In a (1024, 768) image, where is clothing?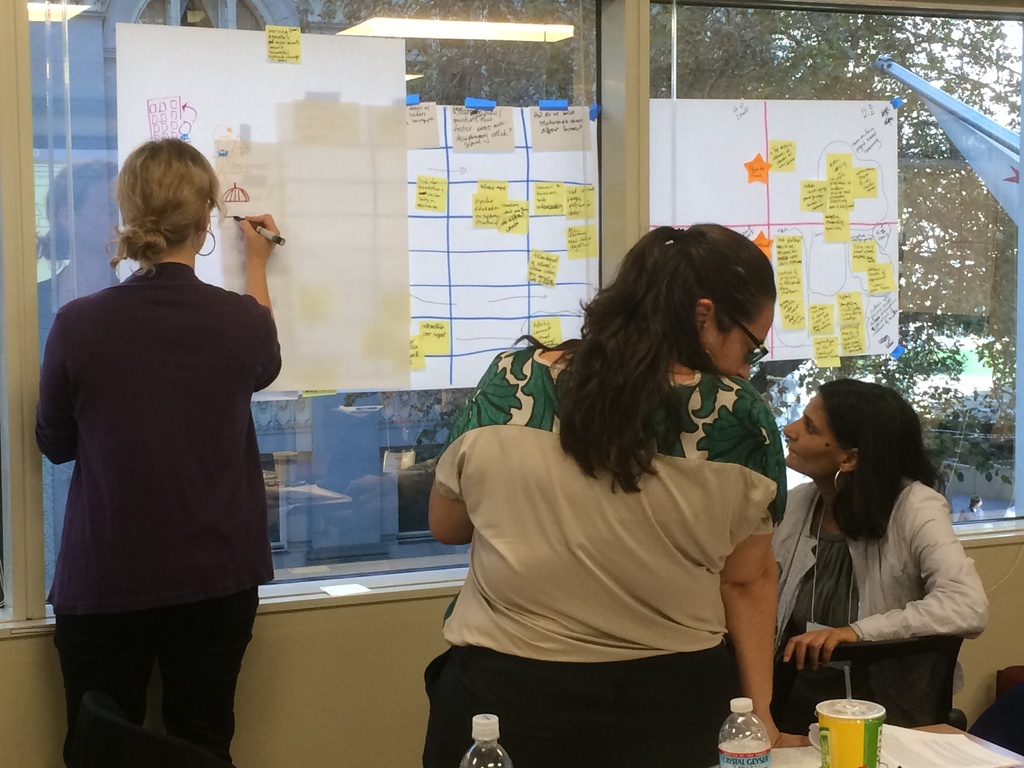
[x1=422, y1=349, x2=788, y2=767].
